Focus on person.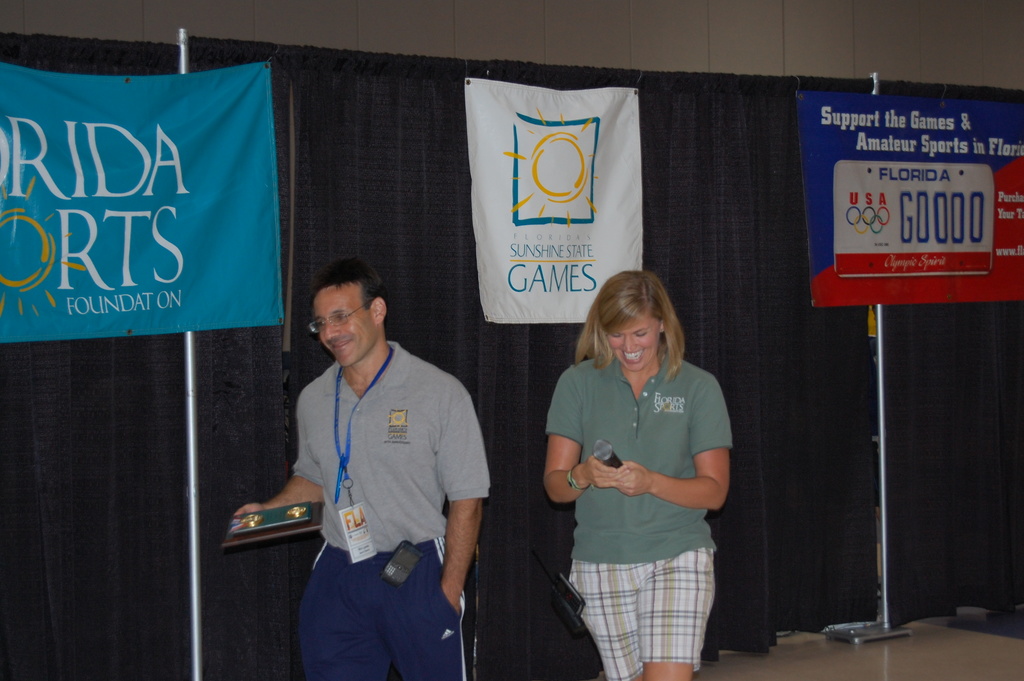
Focused at 233,256,495,680.
